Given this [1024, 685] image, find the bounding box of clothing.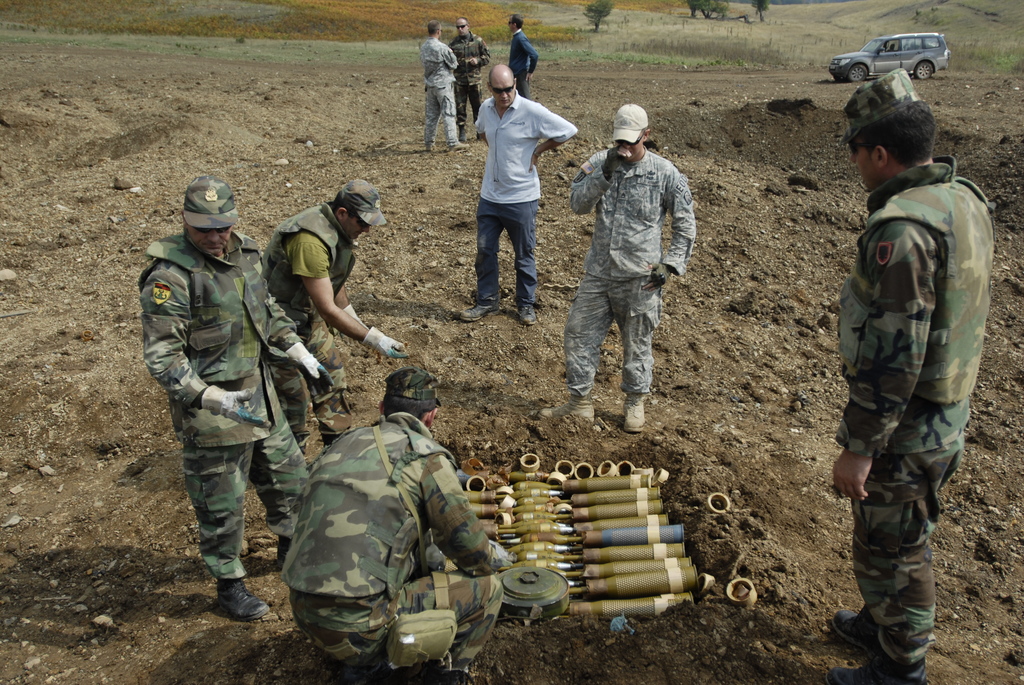
508 25 537 95.
